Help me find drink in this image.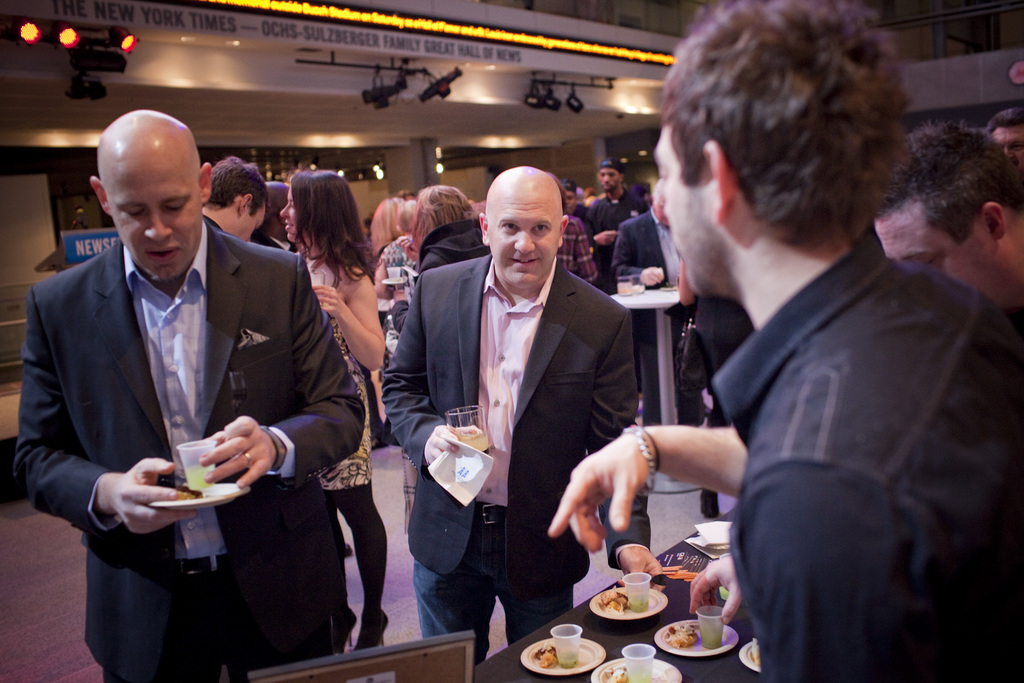
Found it: BBox(554, 652, 577, 666).
